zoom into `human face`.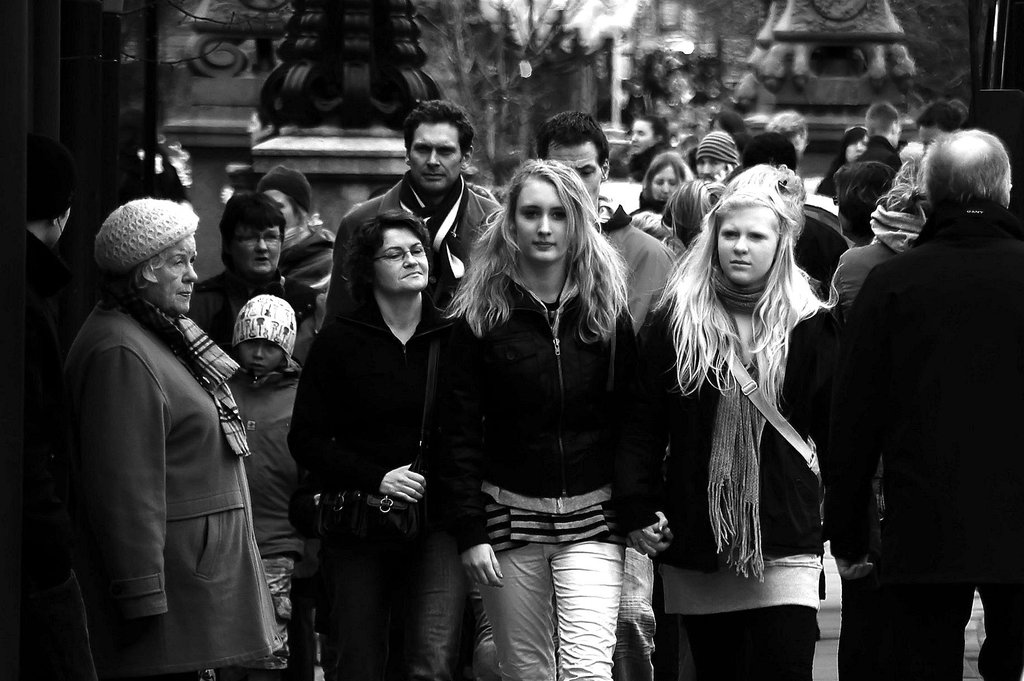
Zoom target: box(230, 226, 283, 275).
